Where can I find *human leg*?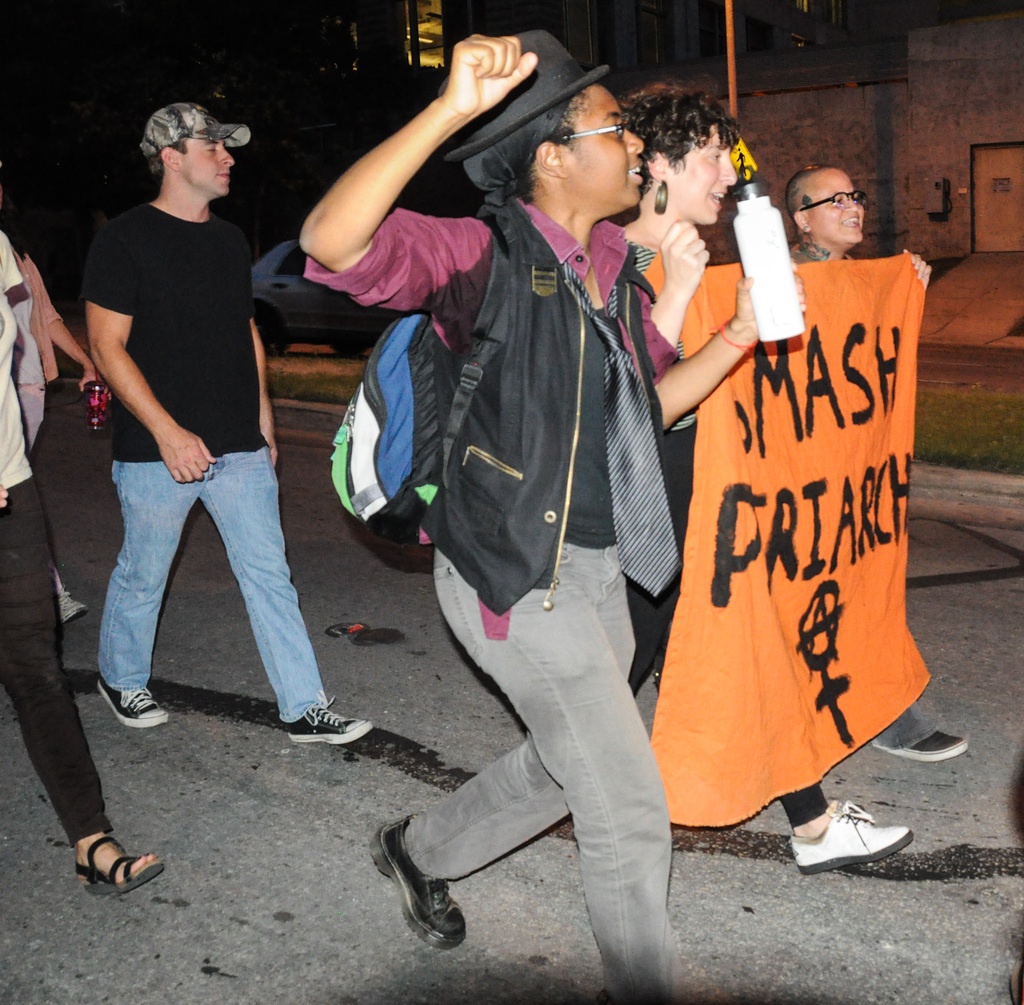
You can find it at (left=367, top=546, right=642, bottom=955).
